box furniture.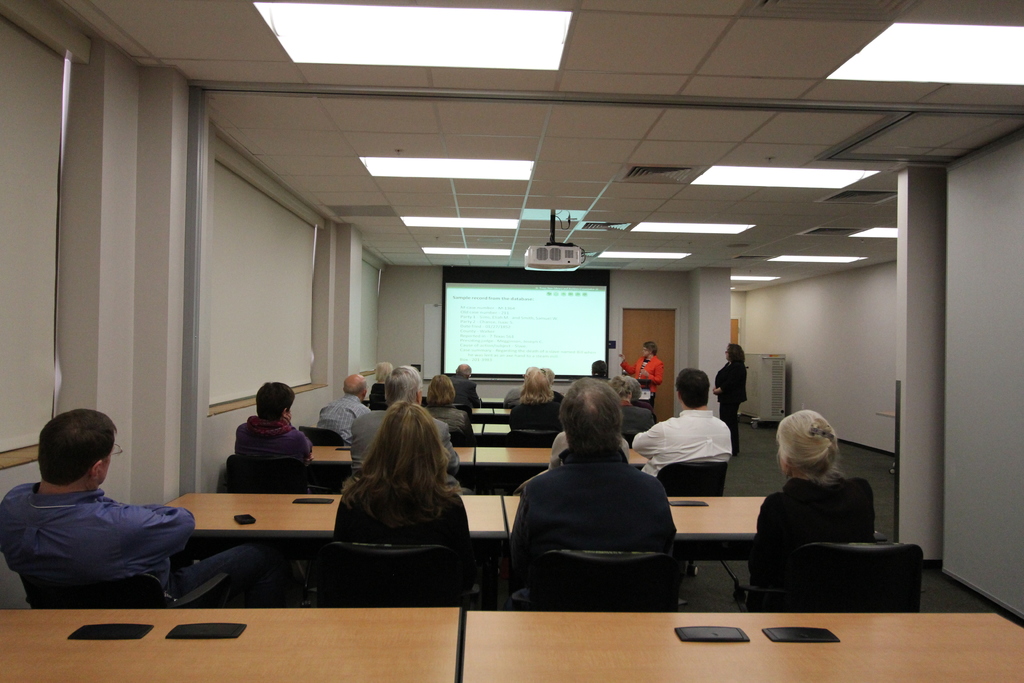
Rect(773, 537, 925, 612).
